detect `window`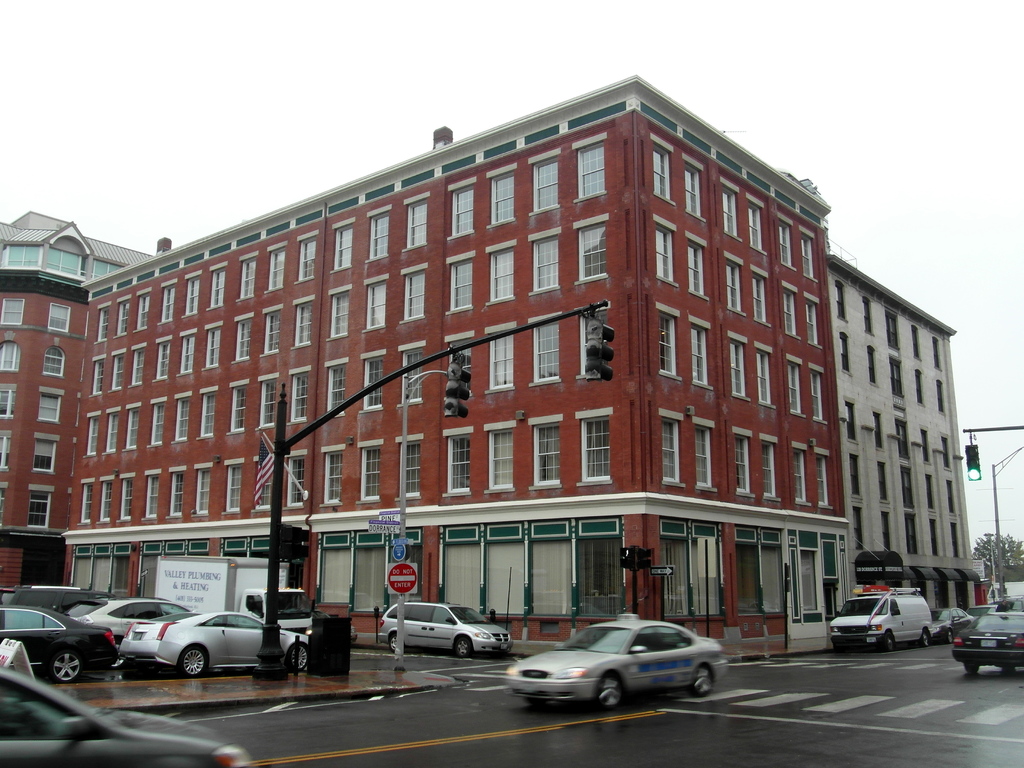
region(113, 349, 127, 386)
